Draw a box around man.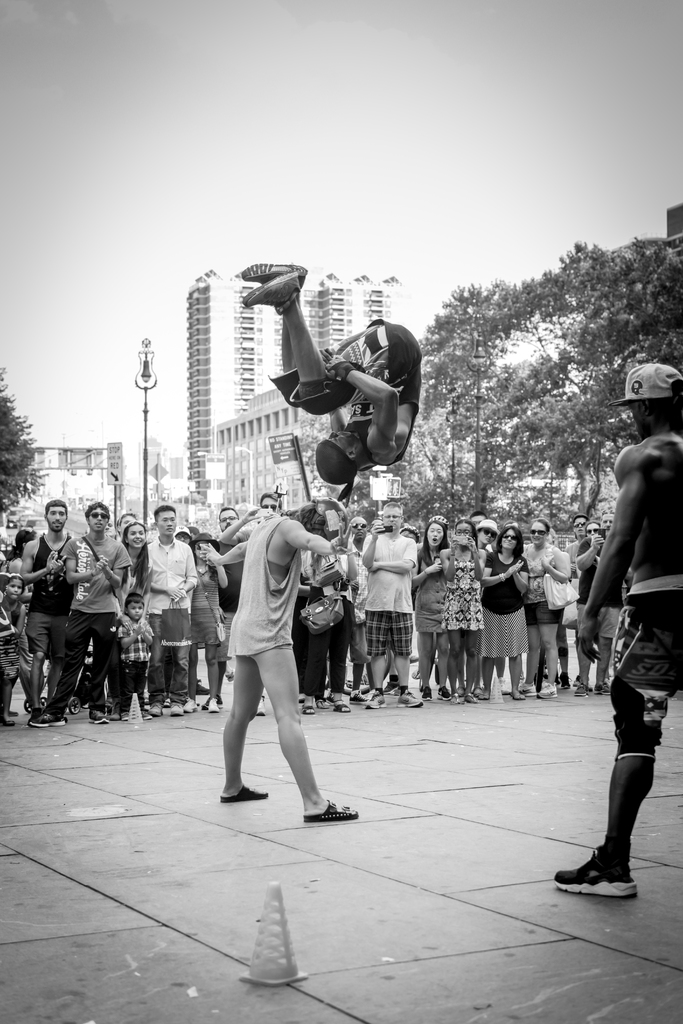
pyautogui.locateOnScreen(130, 498, 201, 698).
